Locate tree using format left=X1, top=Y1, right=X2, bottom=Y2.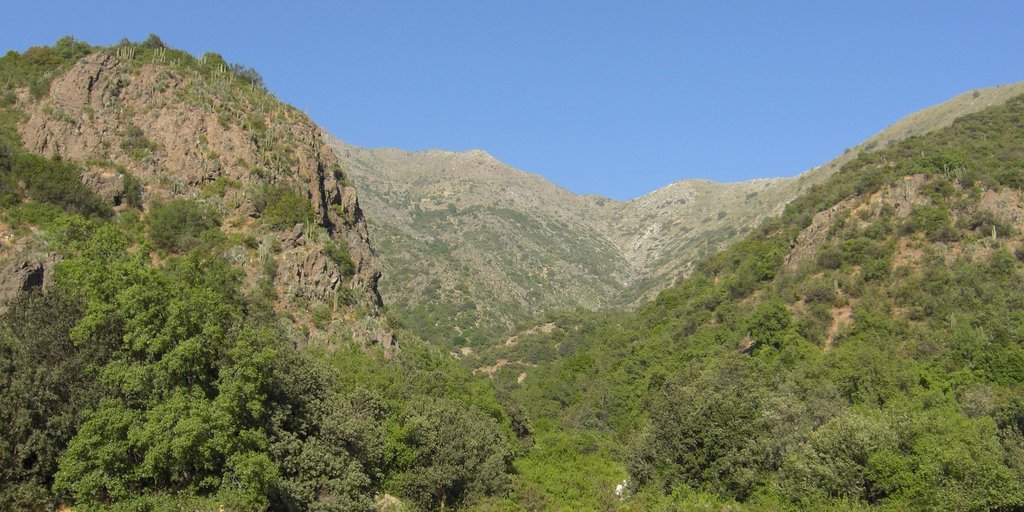
left=38, top=208, right=333, bottom=511.
